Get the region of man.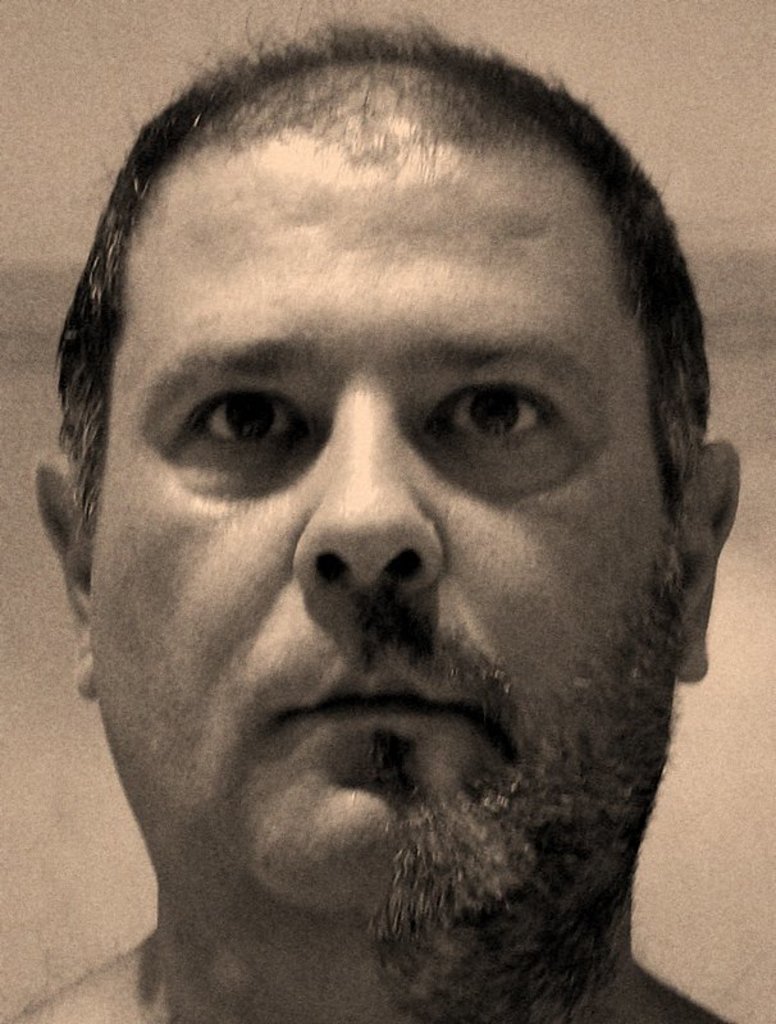
x1=0, y1=44, x2=775, y2=1010.
